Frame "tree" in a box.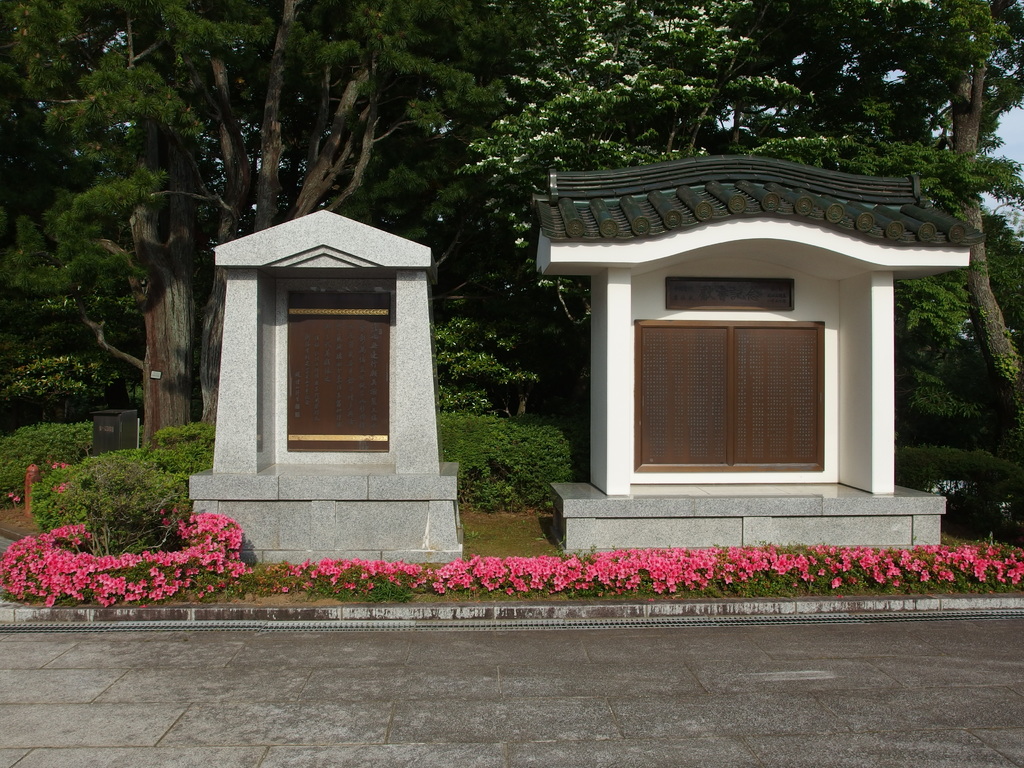
0 0 567 438.
